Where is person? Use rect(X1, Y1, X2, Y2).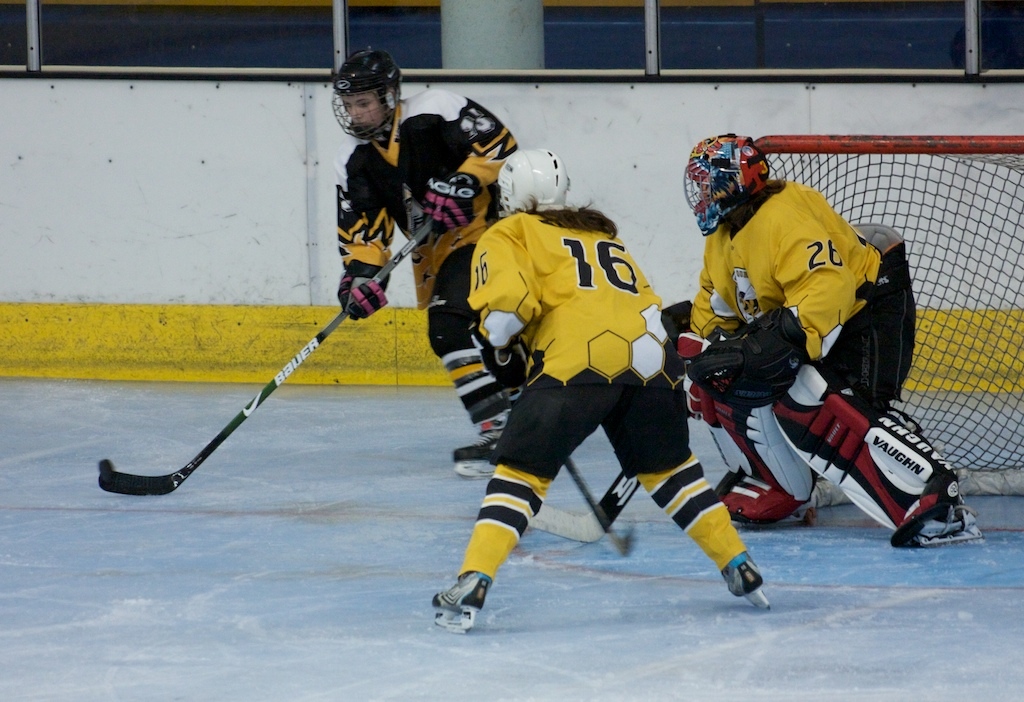
rect(679, 130, 982, 545).
